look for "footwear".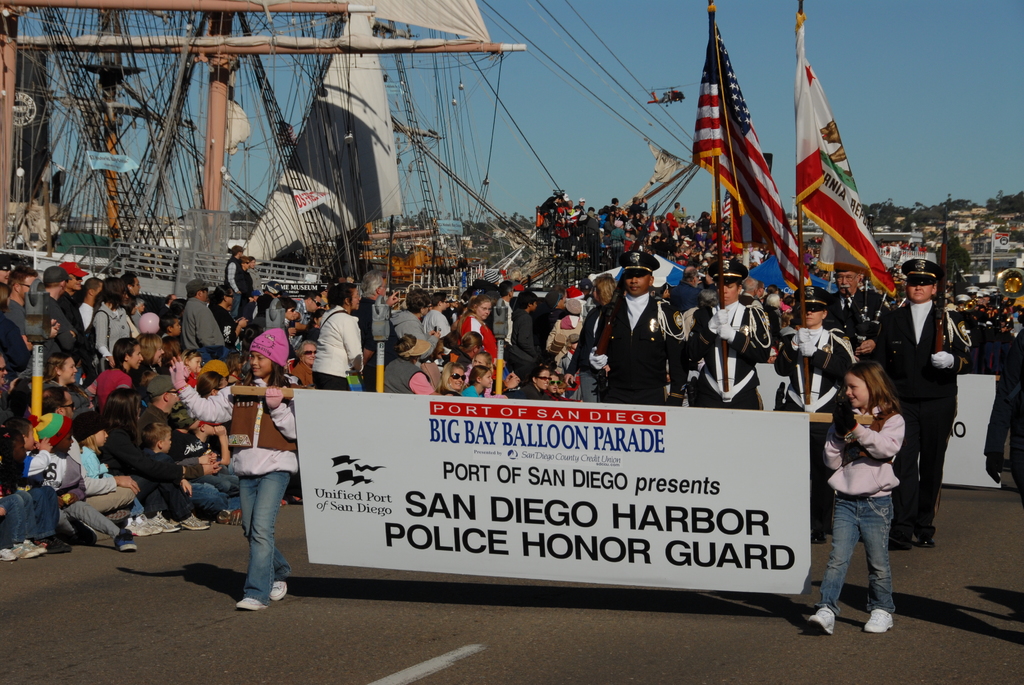
Found: bbox=[916, 534, 934, 546].
